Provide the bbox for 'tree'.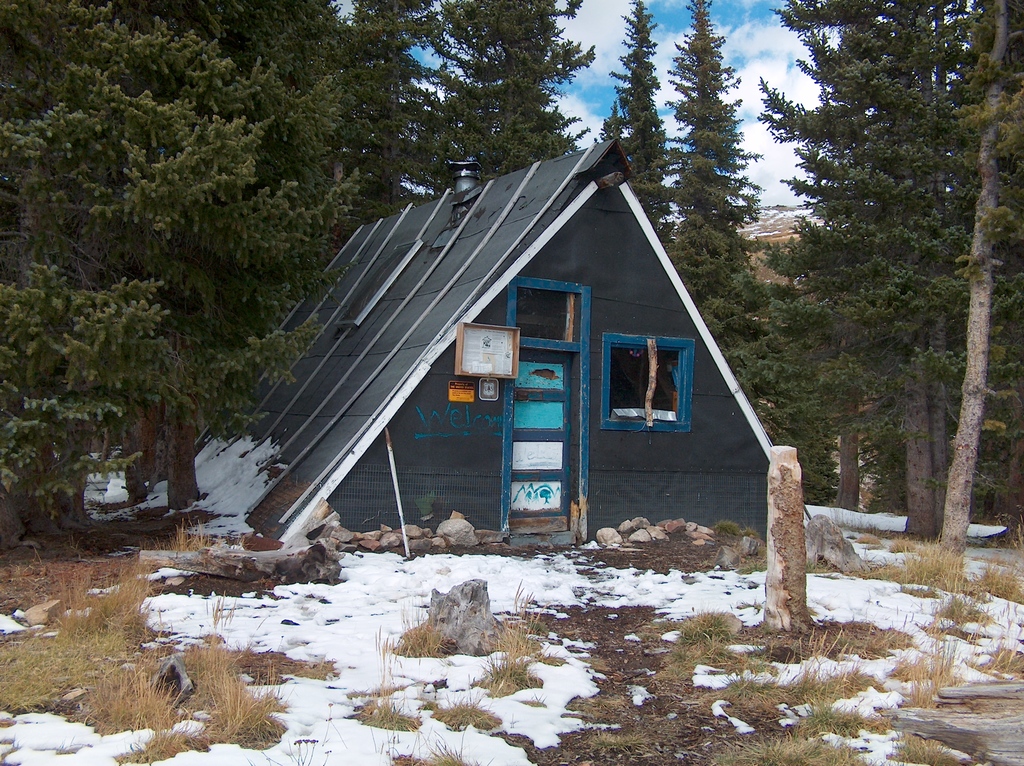
BBox(241, 1, 370, 355).
